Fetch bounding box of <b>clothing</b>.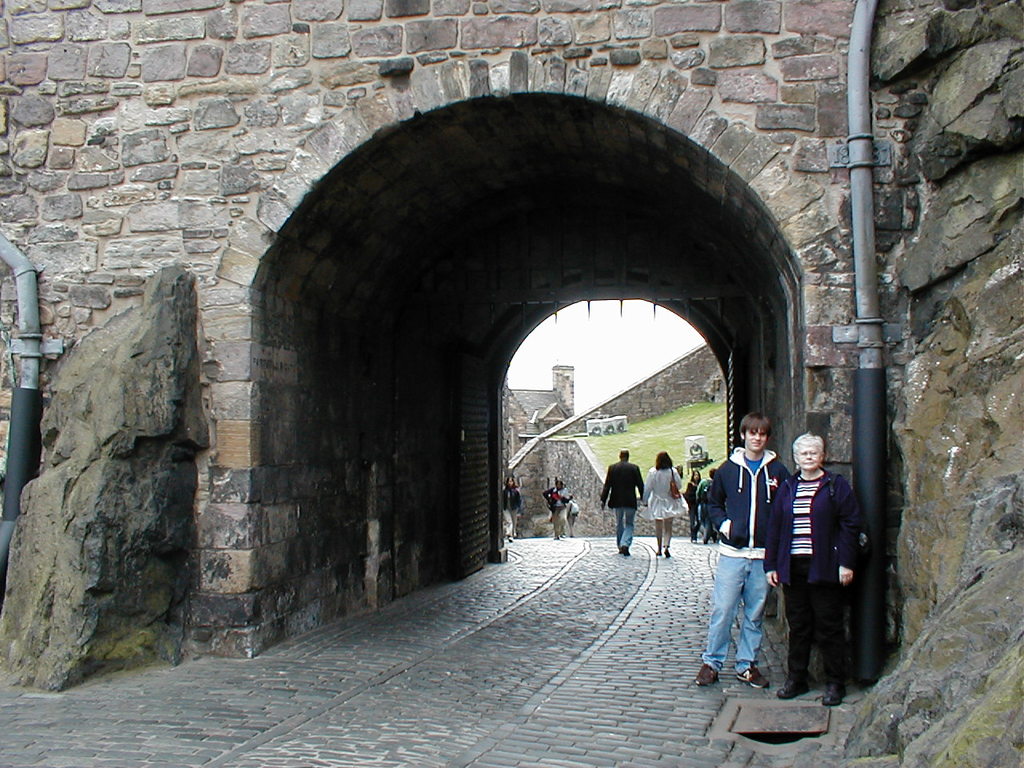
Bbox: (x1=701, y1=442, x2=795, y2=672).
